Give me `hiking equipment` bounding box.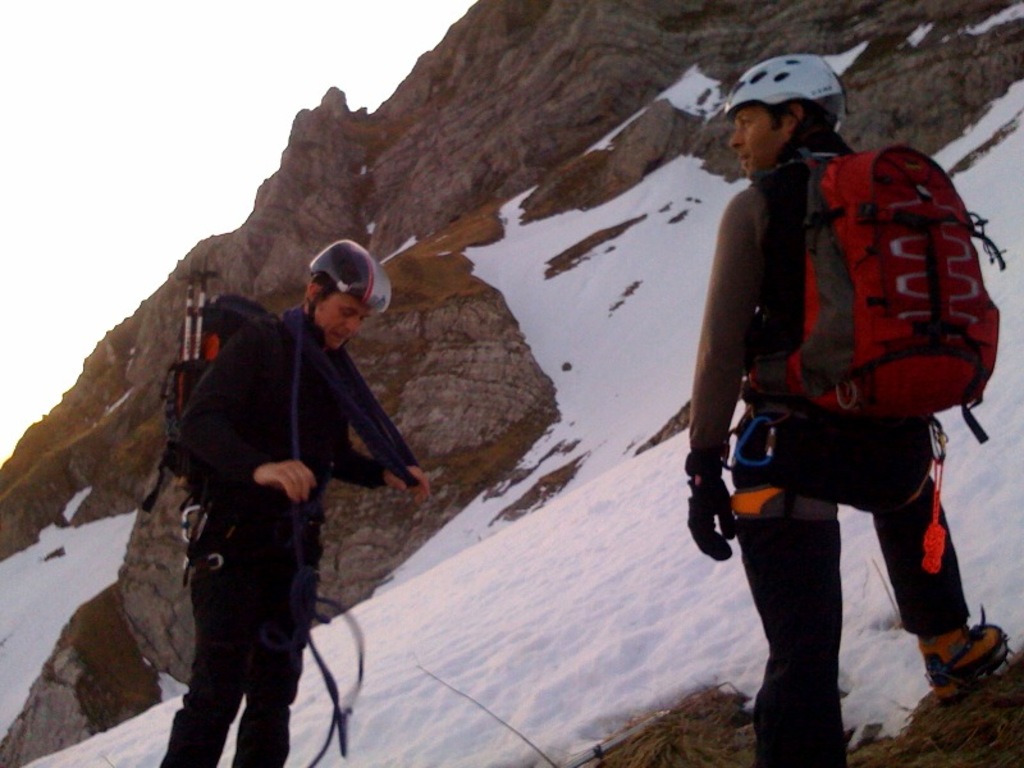
box=[179, 256, 201, 367].
